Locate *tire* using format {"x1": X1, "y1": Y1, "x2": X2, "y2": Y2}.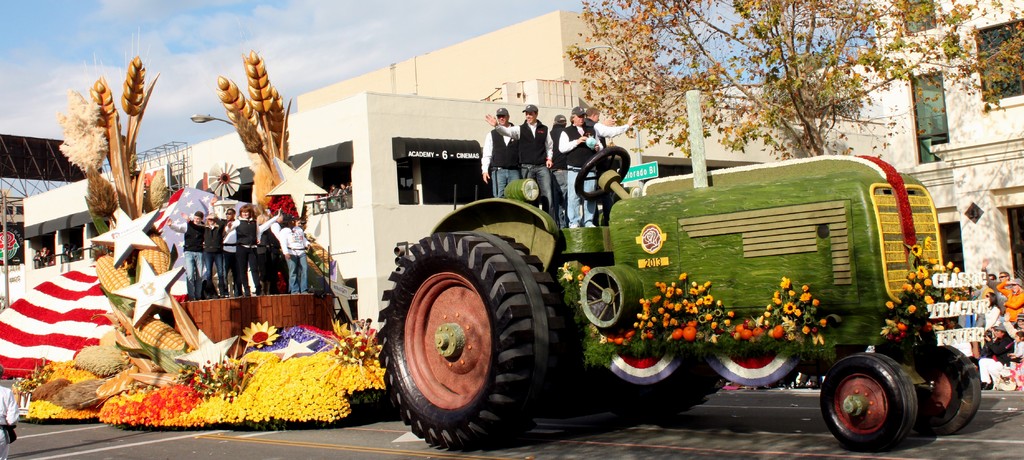
{"x1": 915, "y1": 344, "x2": 981, "y2": 438}.
